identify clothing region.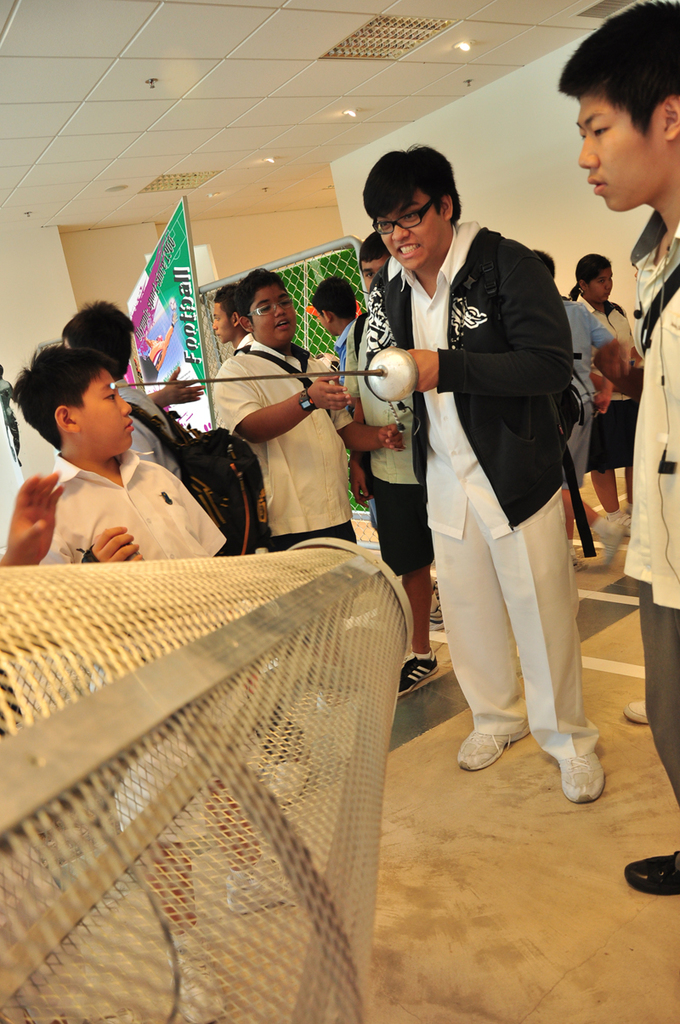
Region: l=571, t=293, r=637, b=473.
